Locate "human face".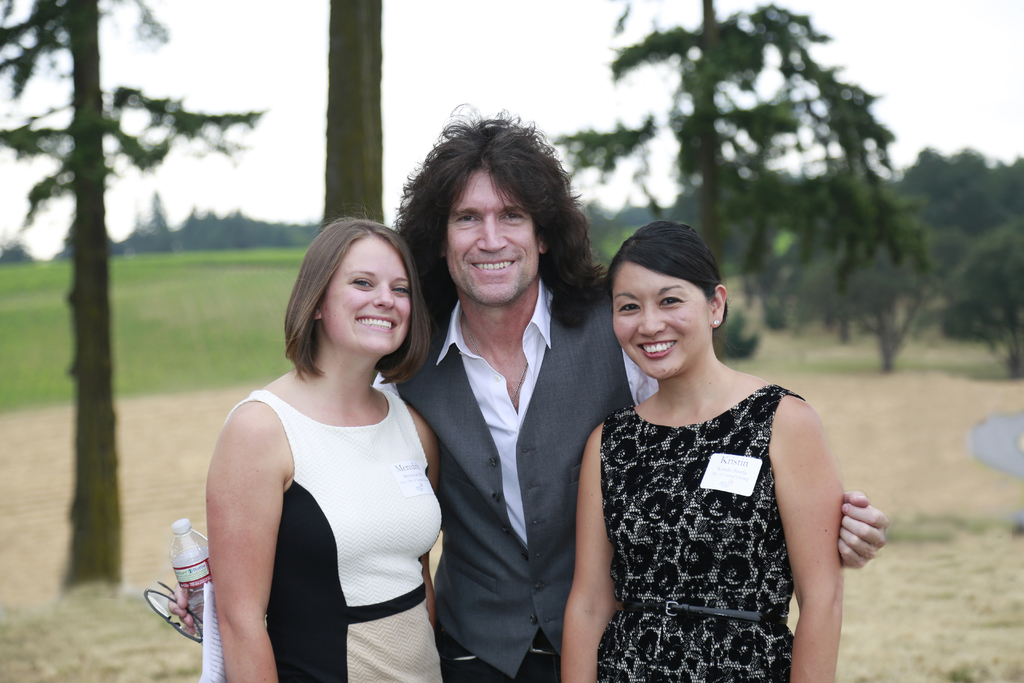
Bounding box: detection(446, 165, 541, 309).
